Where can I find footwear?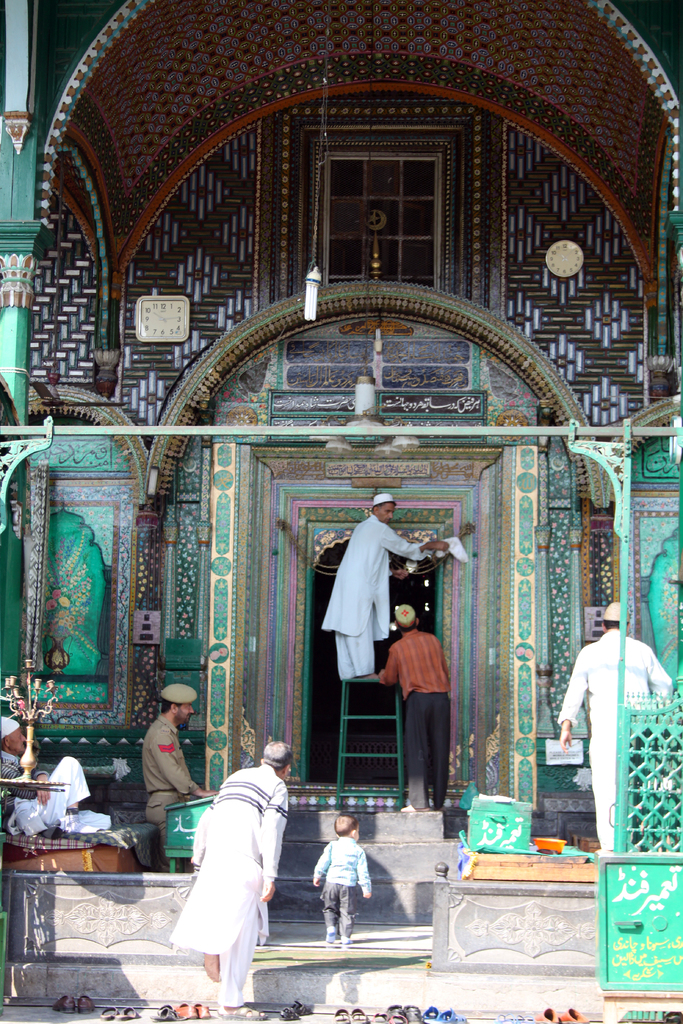
You can find it at left=427, top=1007, right=467, bottom=1023.
